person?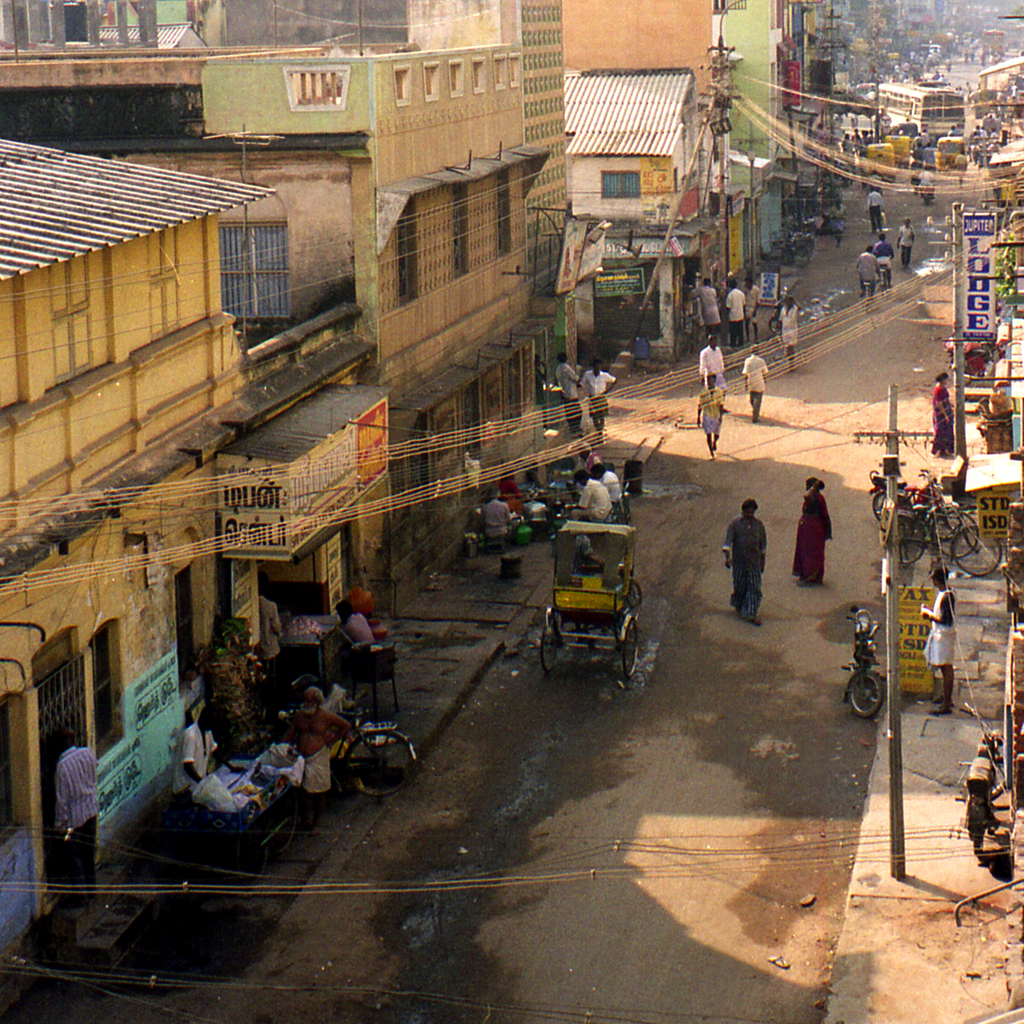
477,489,514,533
